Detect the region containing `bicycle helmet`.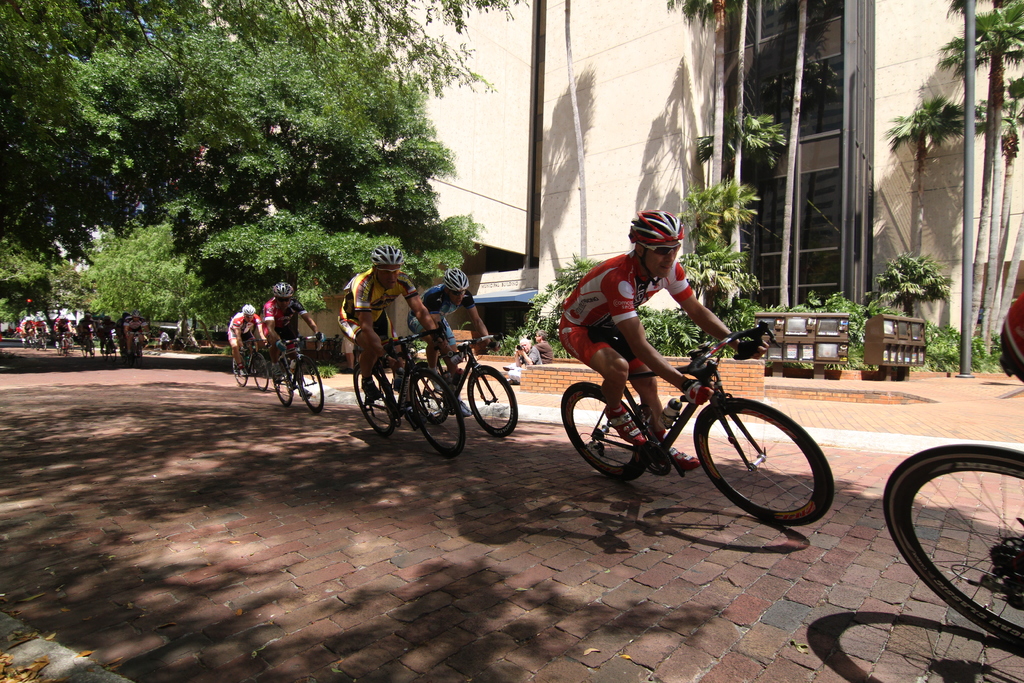
241 305 256 317.
